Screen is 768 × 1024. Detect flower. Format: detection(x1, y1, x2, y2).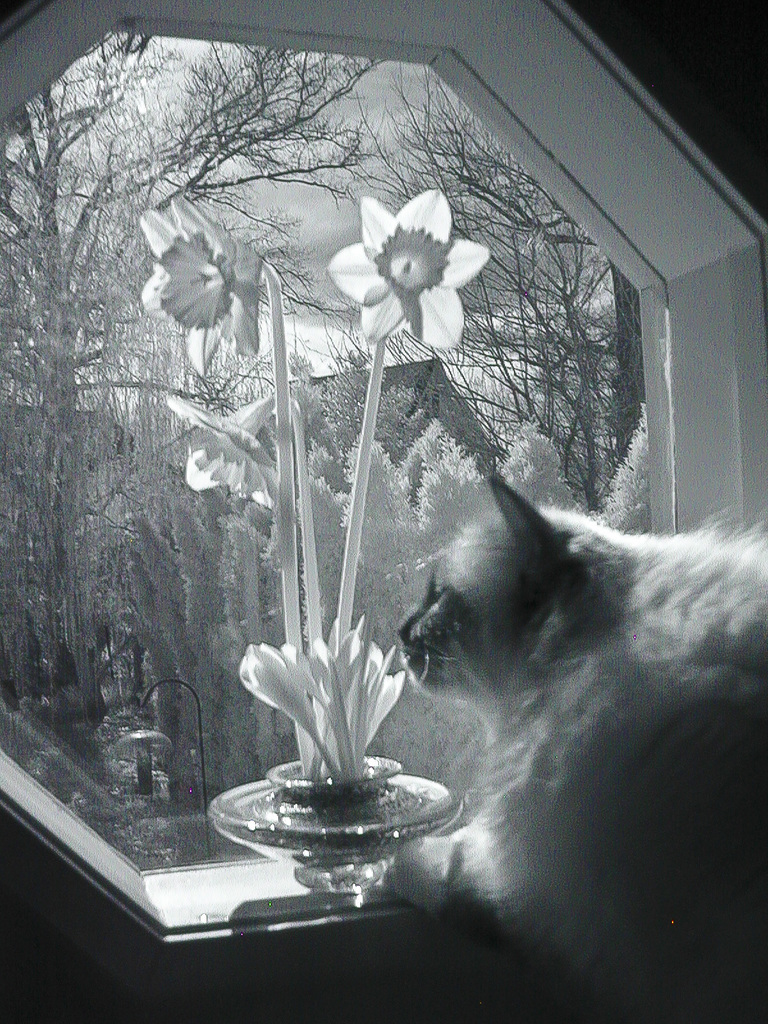
detection(134, 190, 260, 379).
